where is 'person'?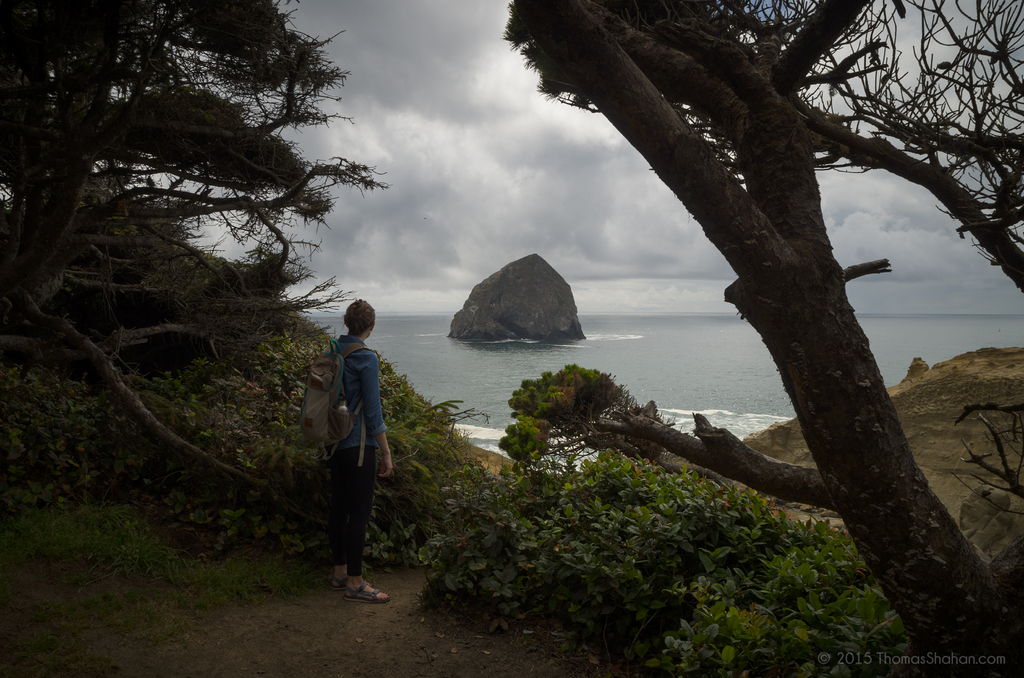
box=[308, 285, 395, 593].
